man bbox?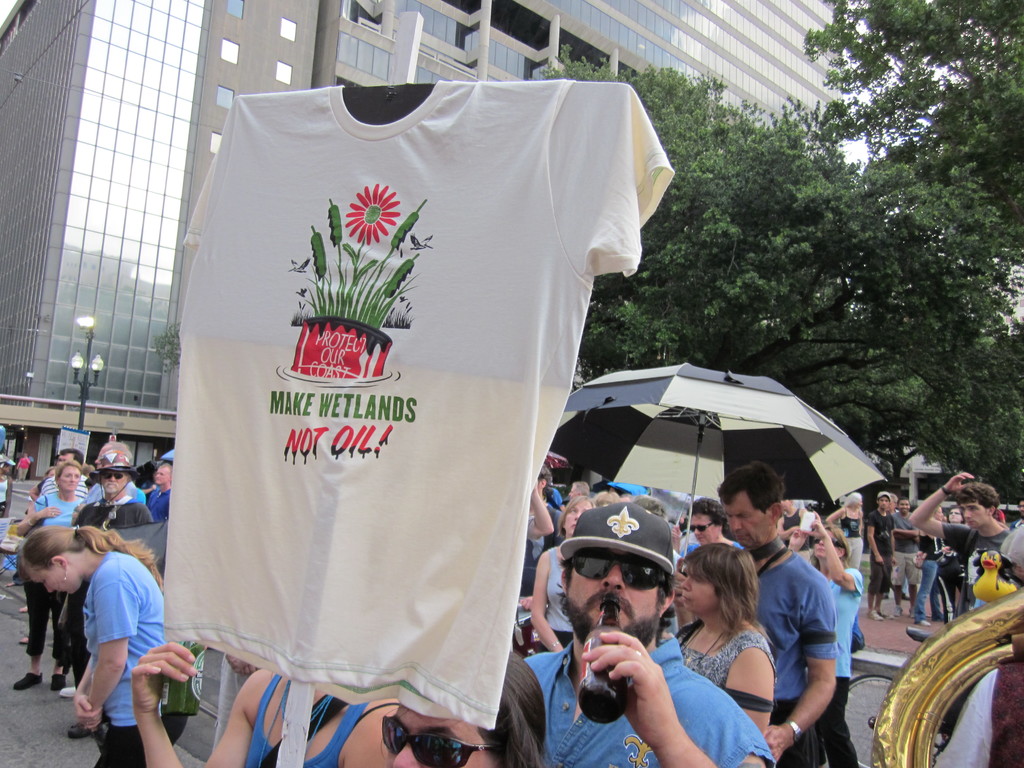
rect(526, 533, 752, 755)
